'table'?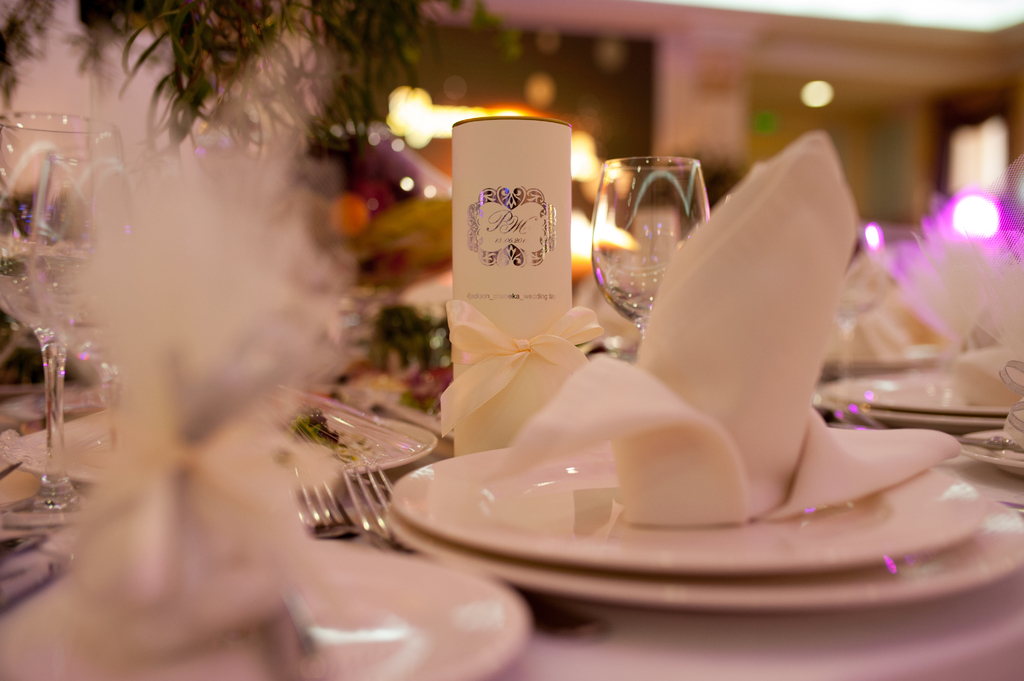
bbox=(0, 312, 1023, 680)
